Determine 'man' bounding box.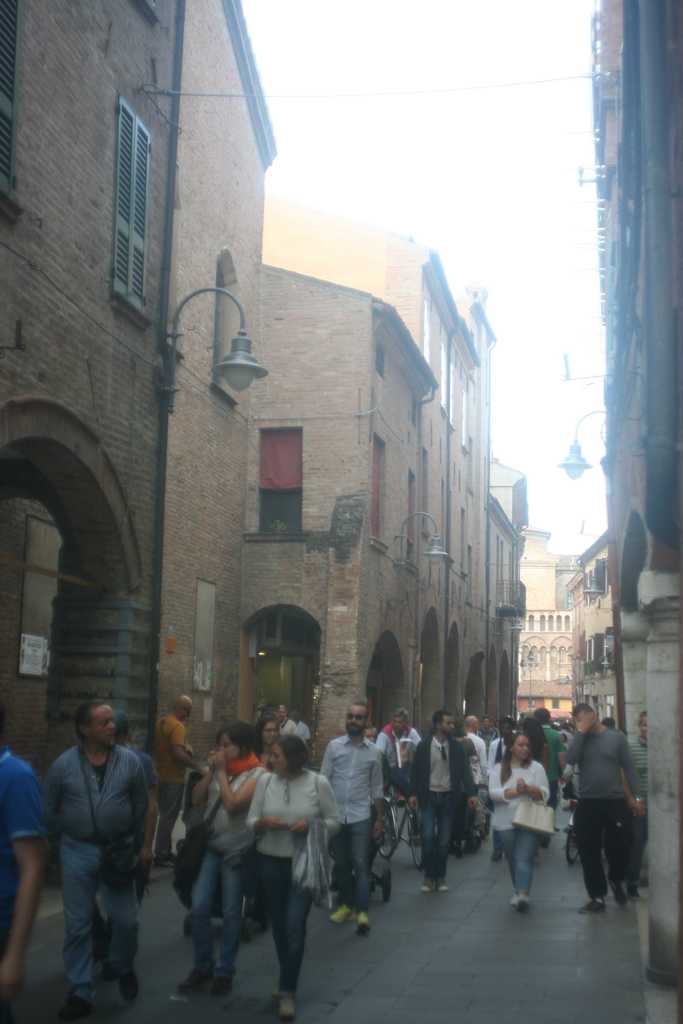
Determined: select_region(378, 707, 424, 808).
